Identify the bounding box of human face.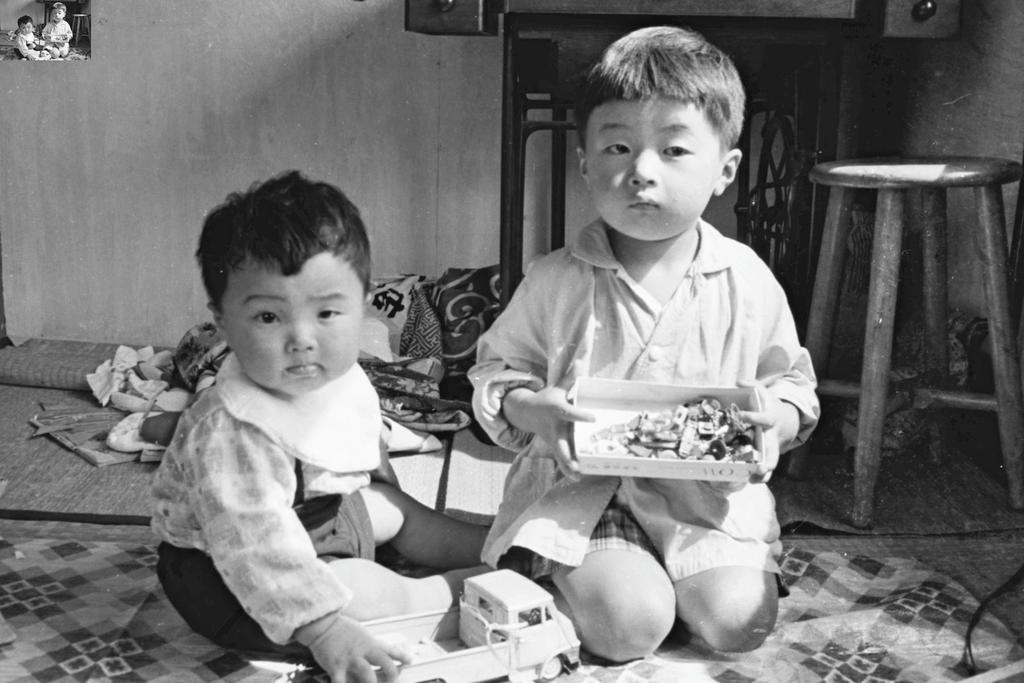
<region>223, 247, 364, 391</region>.
